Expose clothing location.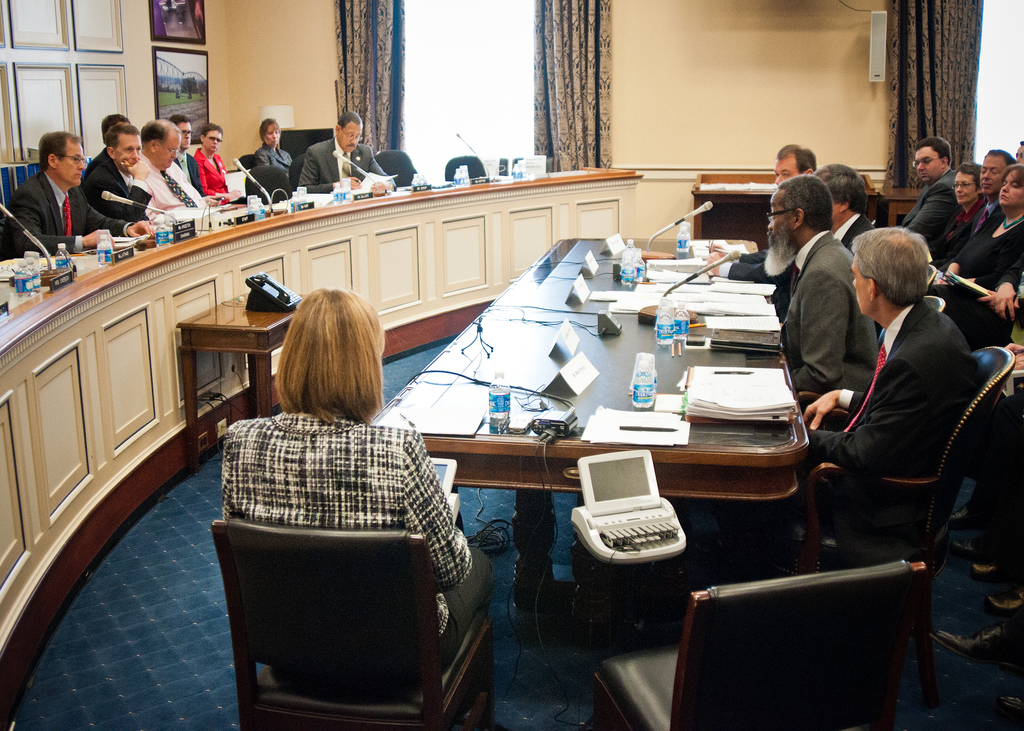
Exposed at [134,154,214,214].
